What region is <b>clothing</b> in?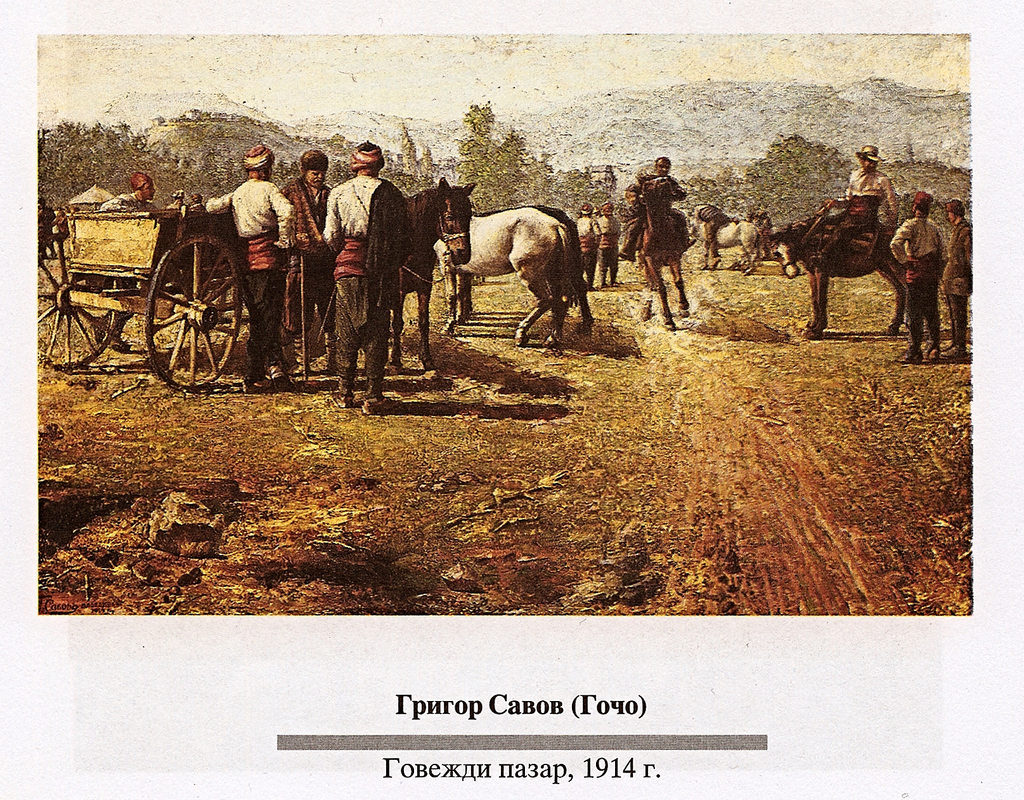
[947, 220, 972, 363].
